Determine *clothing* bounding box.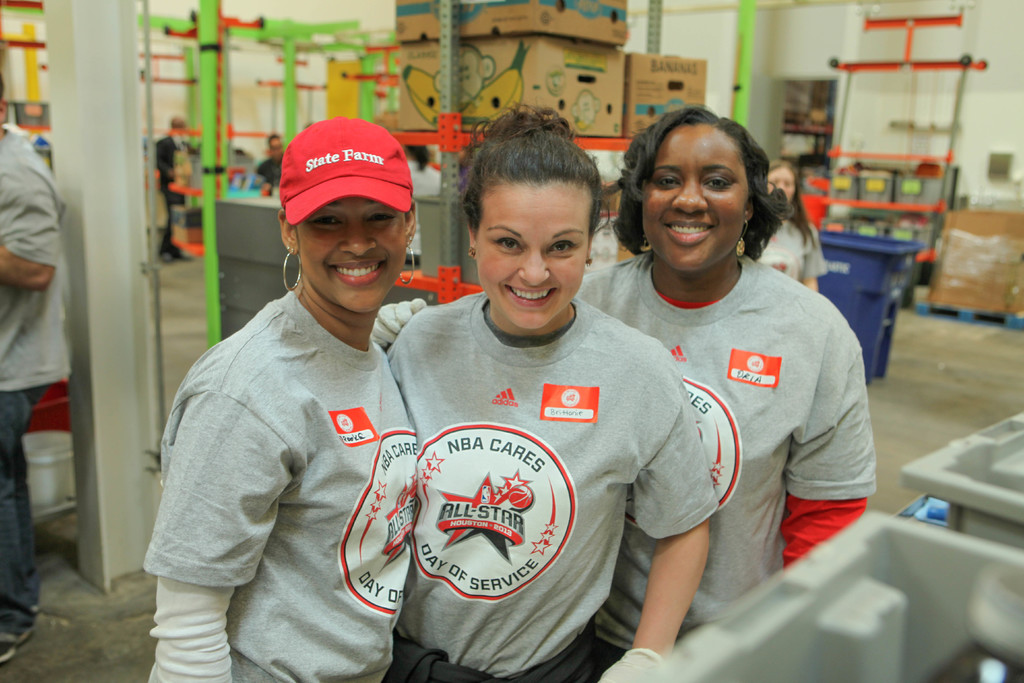
Determined: 406 161 443 264.
